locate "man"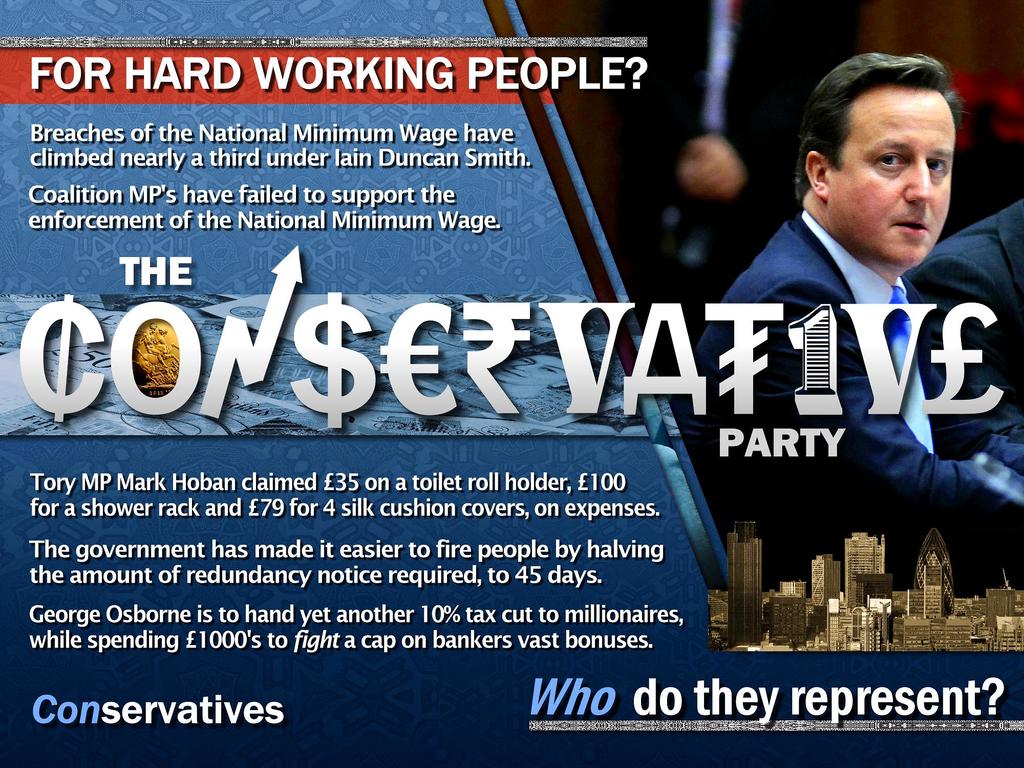
(left=691, top=65, right=1014, bottom=594)
